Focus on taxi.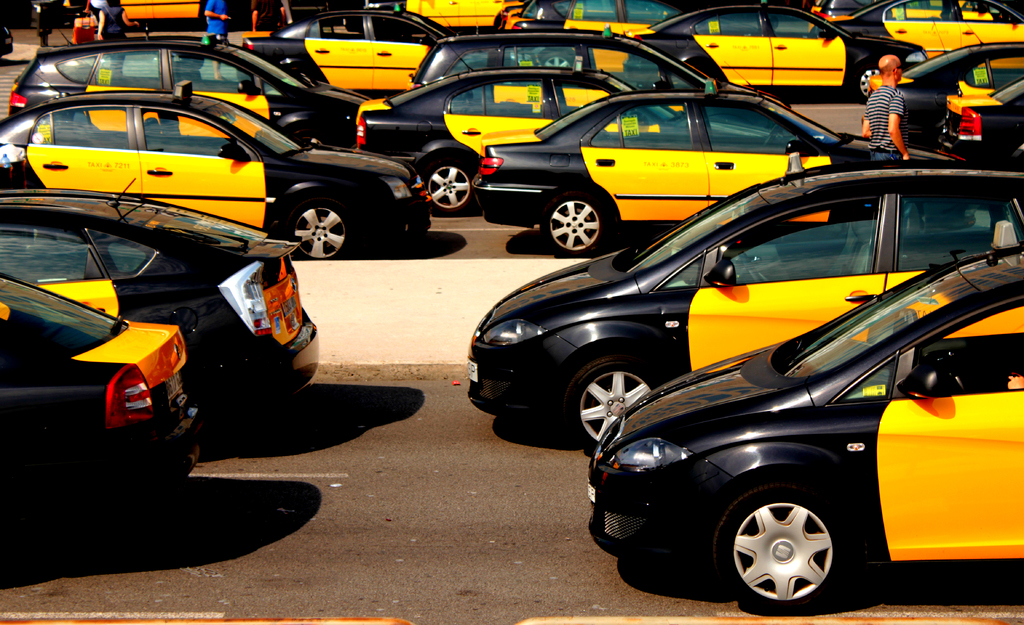
Focused at x1=589 y1=218 x2=1023 y2=617.
